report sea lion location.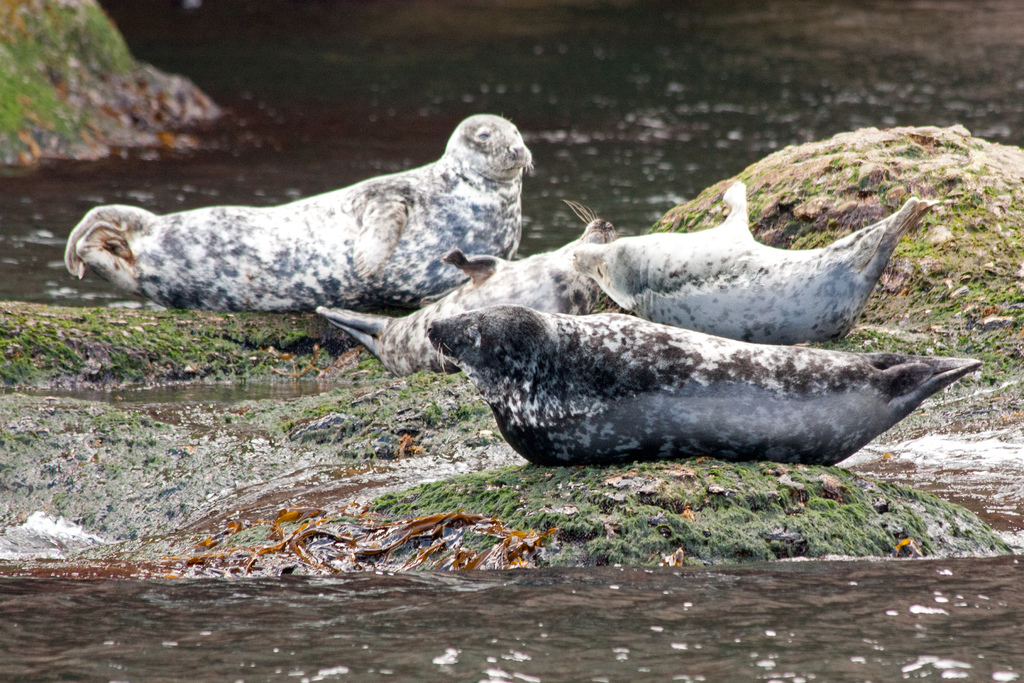
Report: {"x1": 419, "y1": 313, "x2": 986, "y2": 469}.
